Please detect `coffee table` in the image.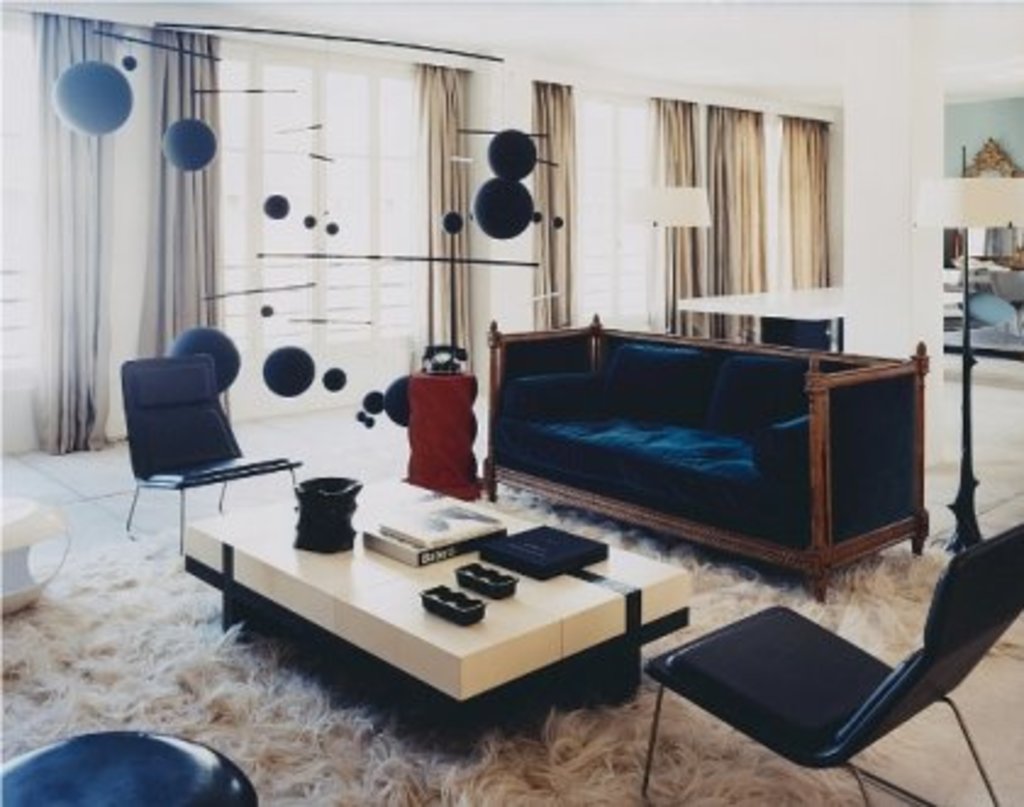
bbox=(141, 475, 685, 748).
